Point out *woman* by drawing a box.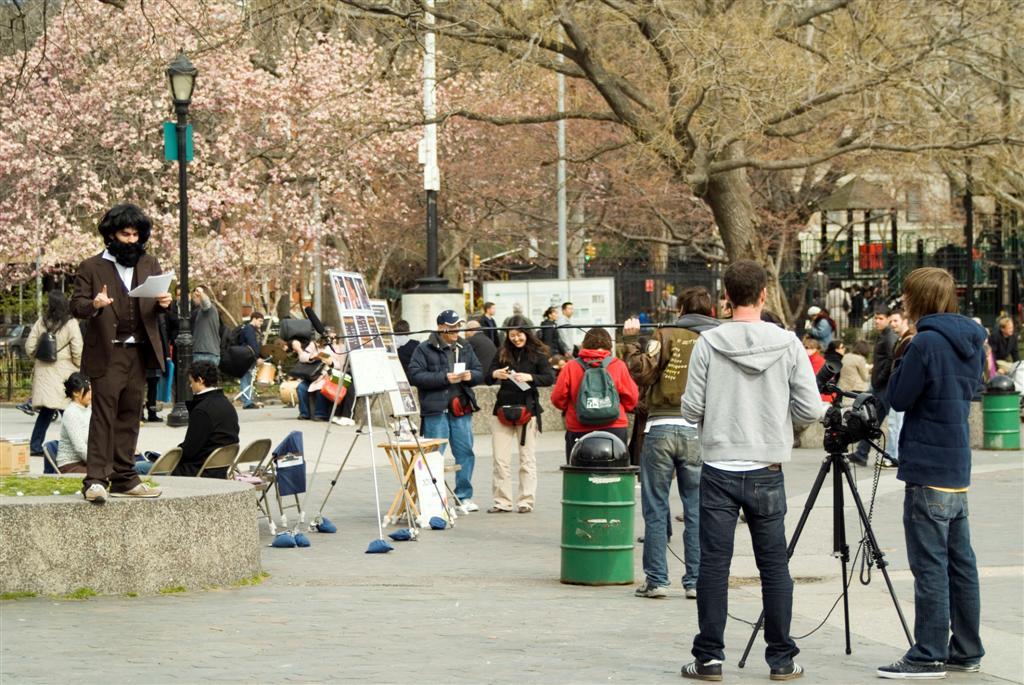
left=56, top=361, right=104, bottom=476.
